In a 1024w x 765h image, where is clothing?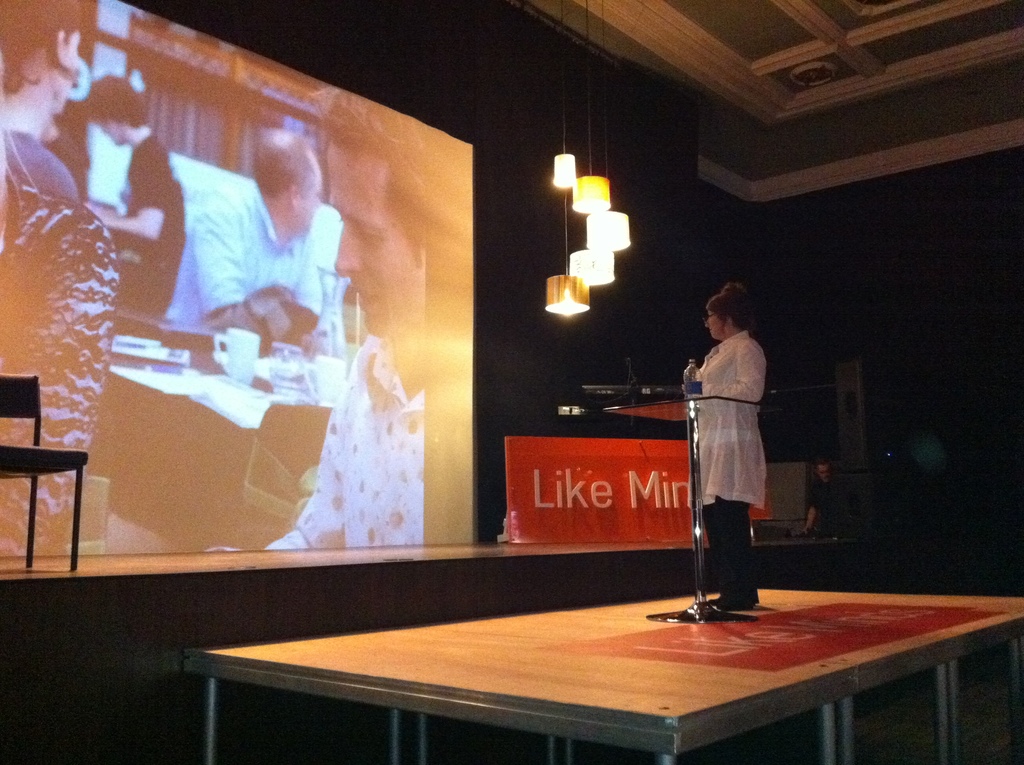
crop(124, 138, 189, 323).
